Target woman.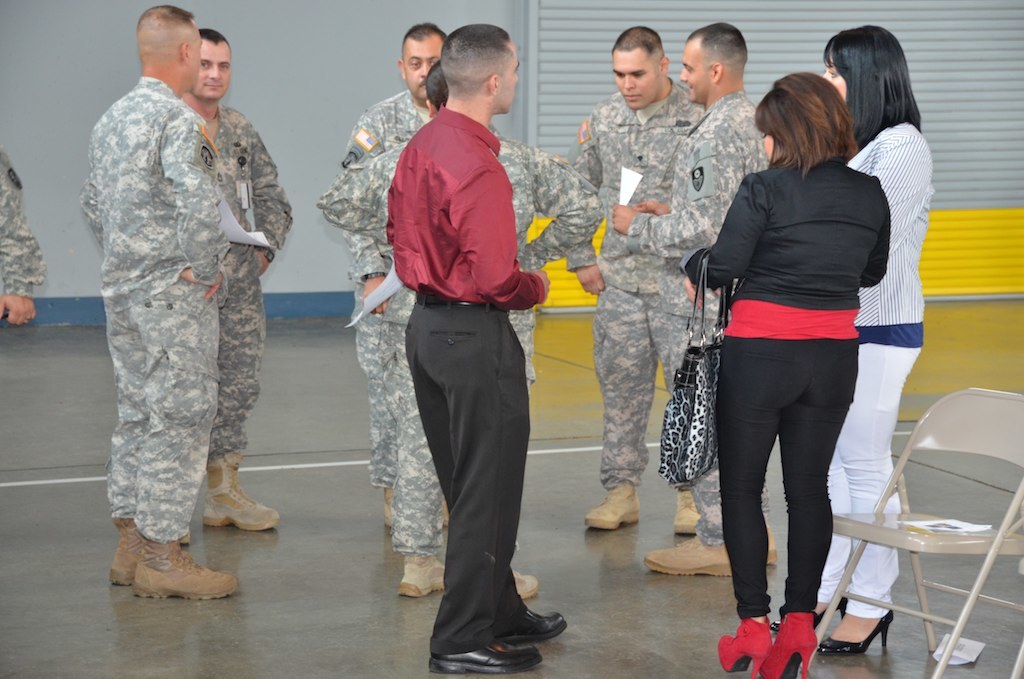
Target region: pyautogui.locateOnScreen(765, 23, 939, 650).
